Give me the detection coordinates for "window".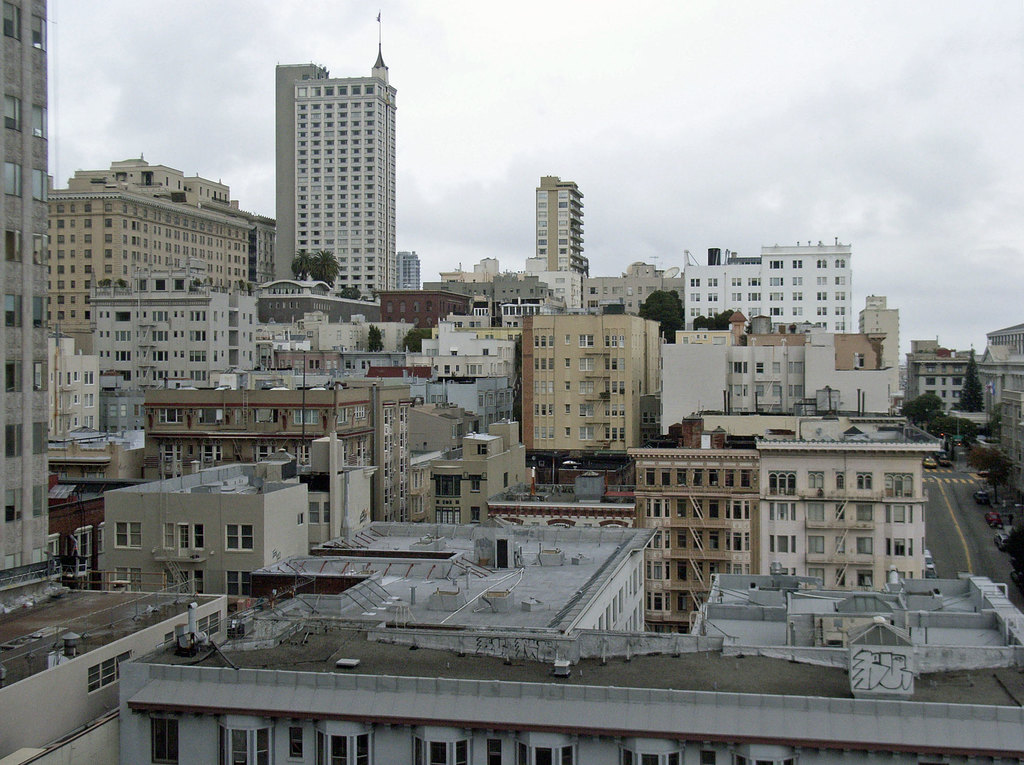
l=334, t=122, r=346, b=131.
